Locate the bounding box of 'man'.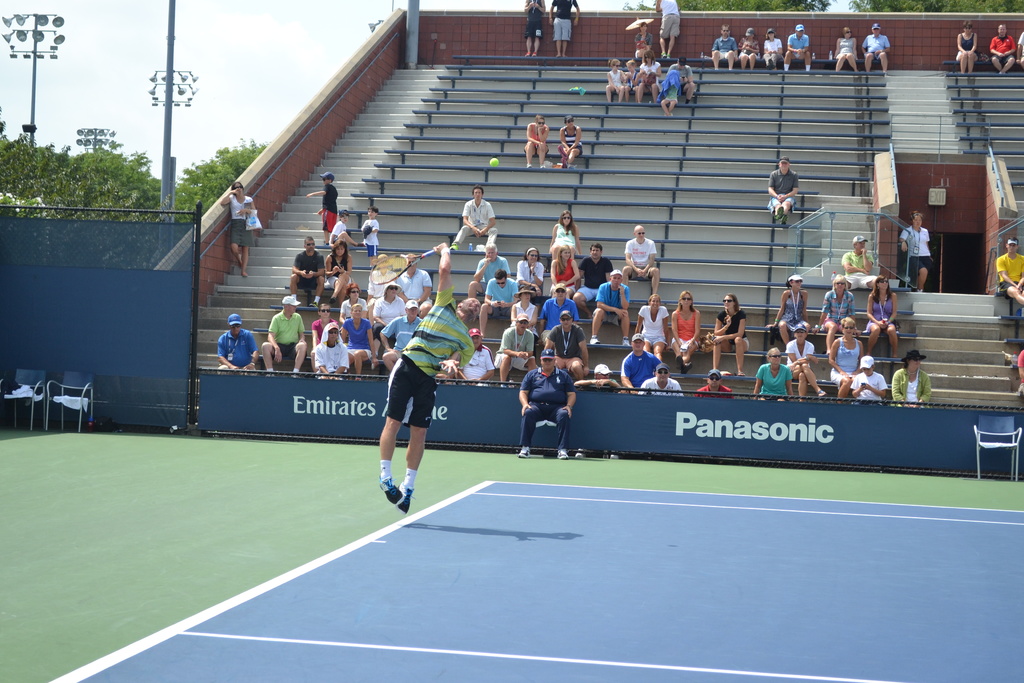
Bounding box: x1=548, y1=0, x2=582, y2=57.
